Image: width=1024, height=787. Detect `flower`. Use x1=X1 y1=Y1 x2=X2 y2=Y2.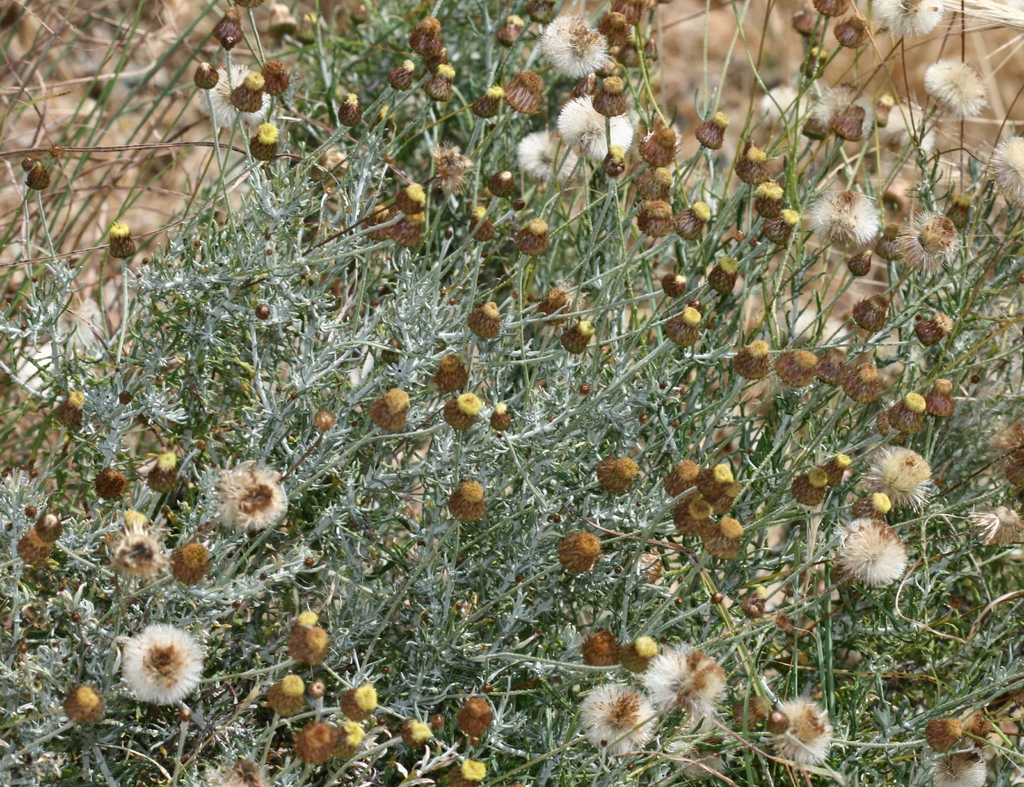
x1=191 y1=464 x2=290 y2=554.
